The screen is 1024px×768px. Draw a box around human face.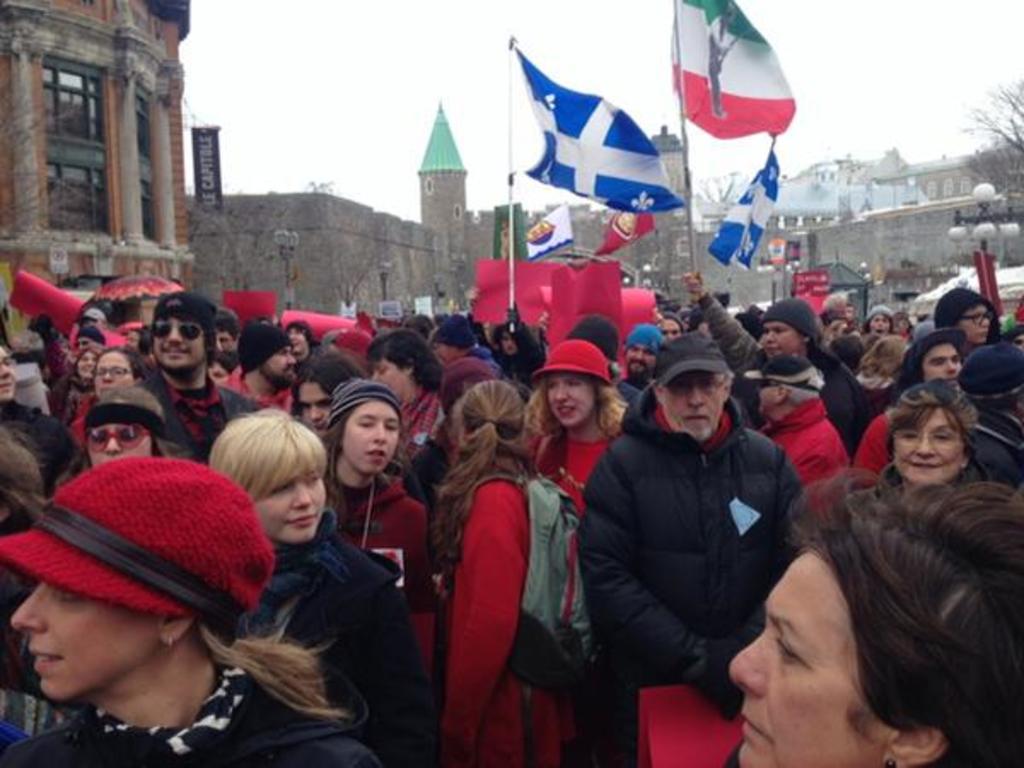
[10,580,159,701].
